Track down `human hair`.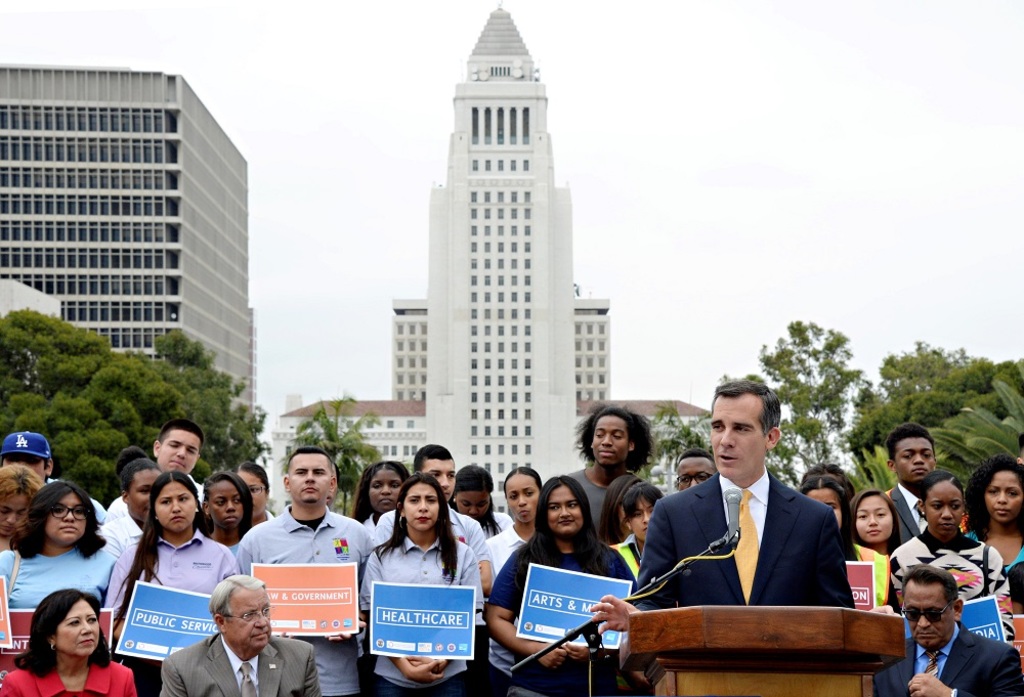
Tracked to 795,472,861,558.
